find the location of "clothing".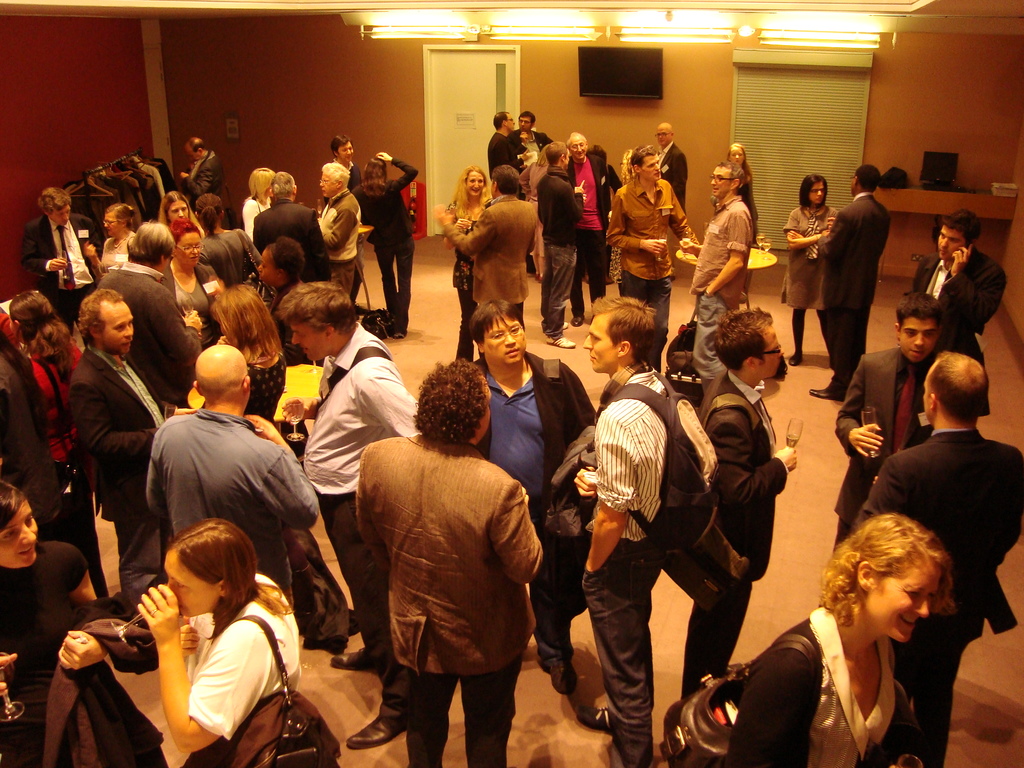
Location: (833,340,938,562).
